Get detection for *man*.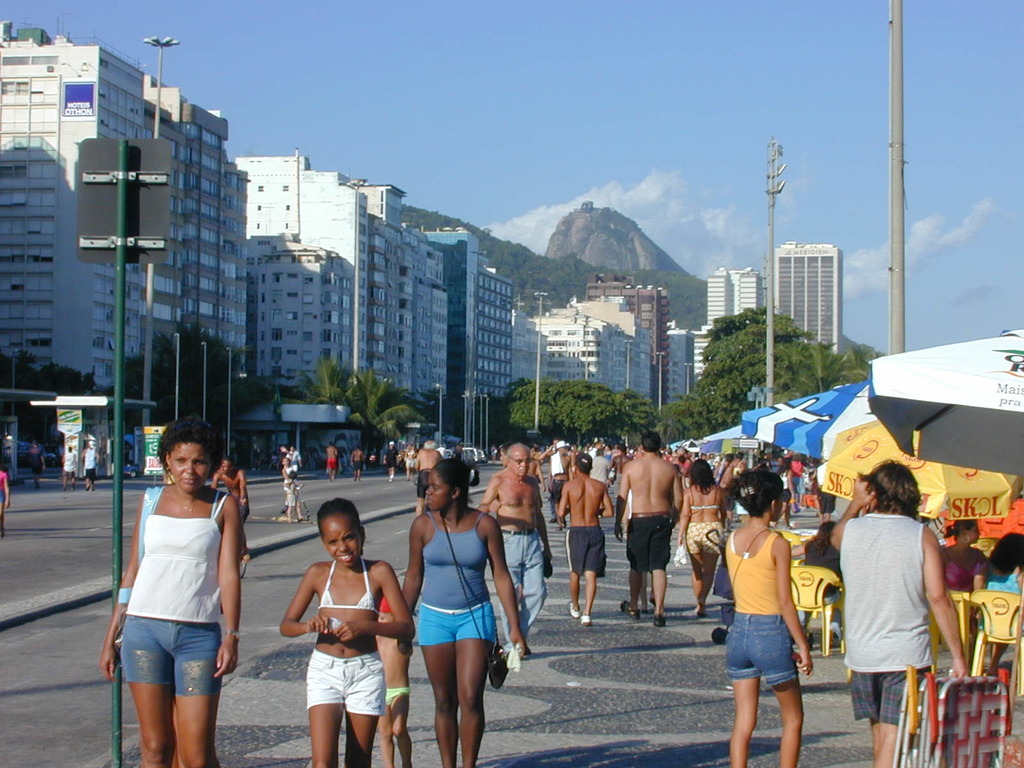
Detection: crop(80, 442, 99, 491).
